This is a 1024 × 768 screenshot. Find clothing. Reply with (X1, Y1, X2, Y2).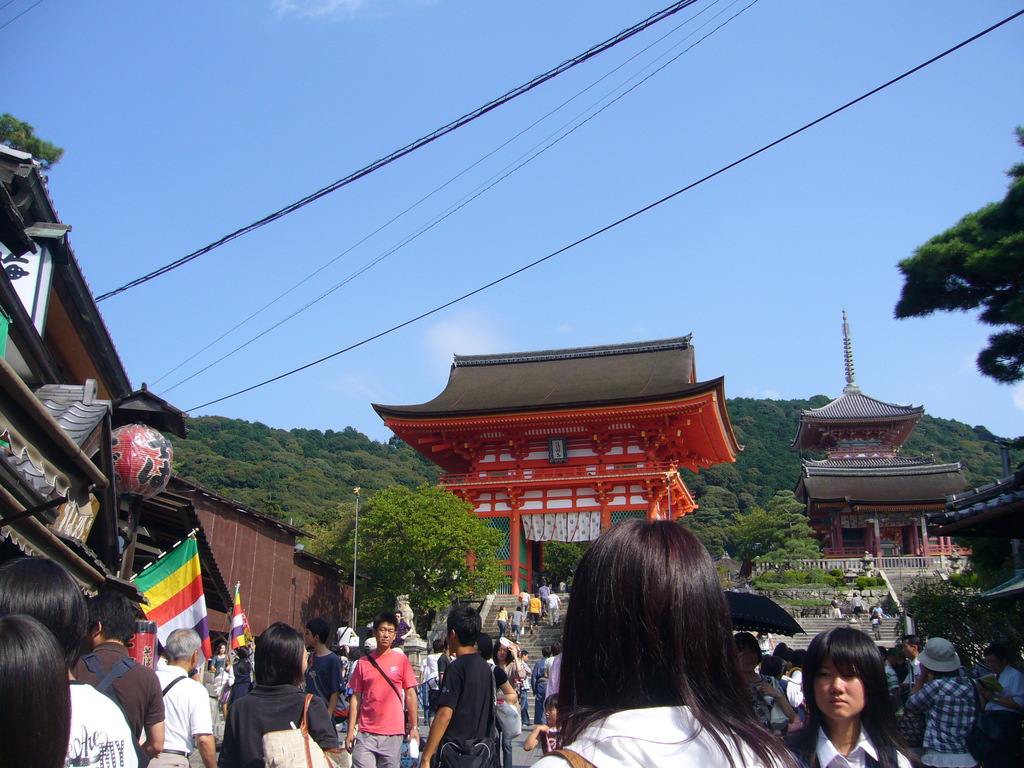
(70, 682, 137, 767).
